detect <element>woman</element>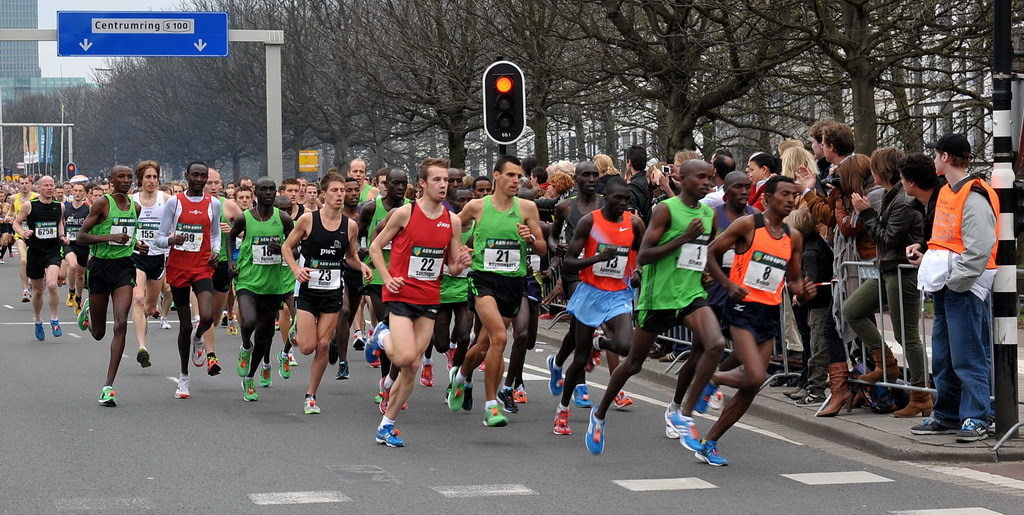
l=356, t=162, r=464, b=433
